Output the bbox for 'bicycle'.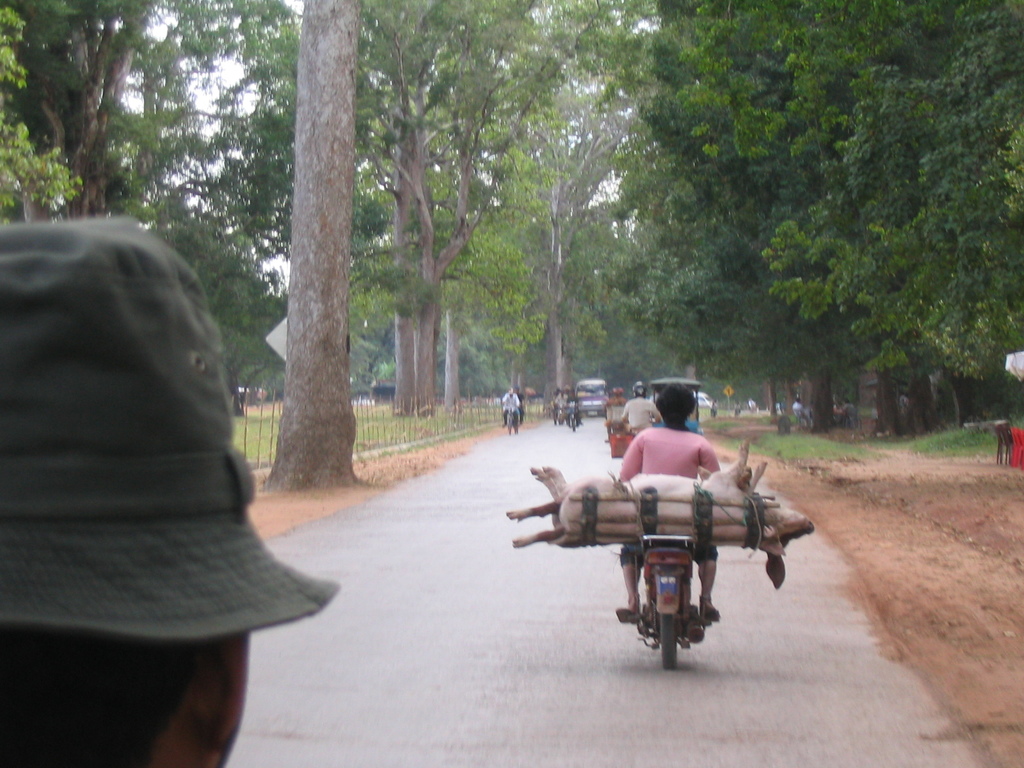
[left=500, top=403, right=525, bottom=431].
